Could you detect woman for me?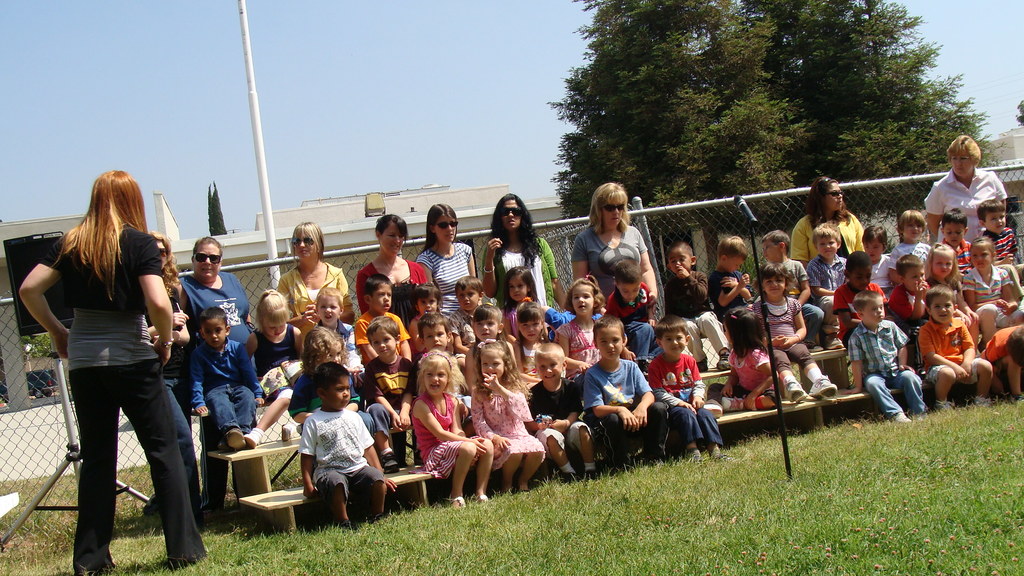
Detection result: bbox=[172, 232, 260, 375].
